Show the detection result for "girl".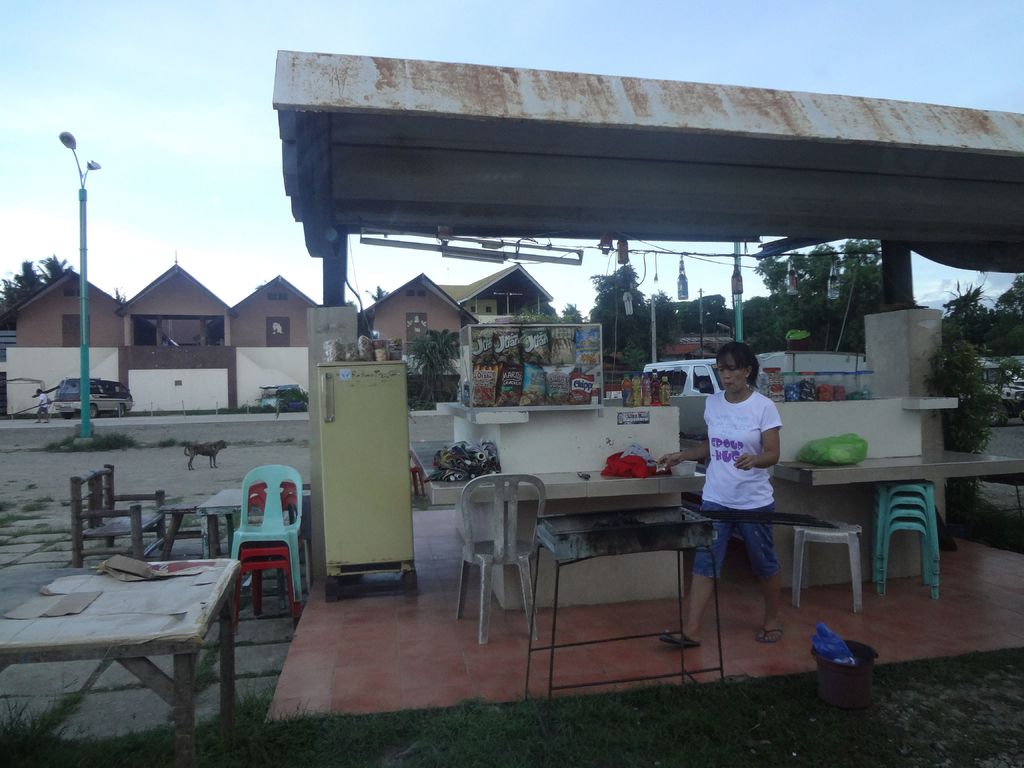
box=[663, 340, 778, 651].
